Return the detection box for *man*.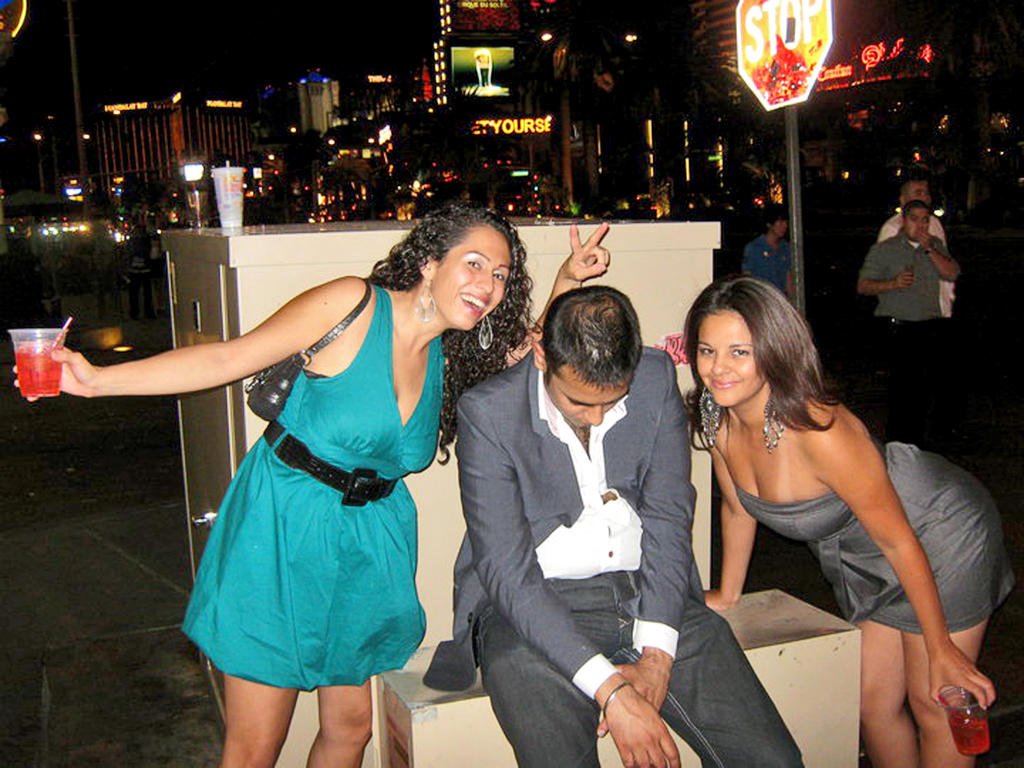
854/198/967/345.
